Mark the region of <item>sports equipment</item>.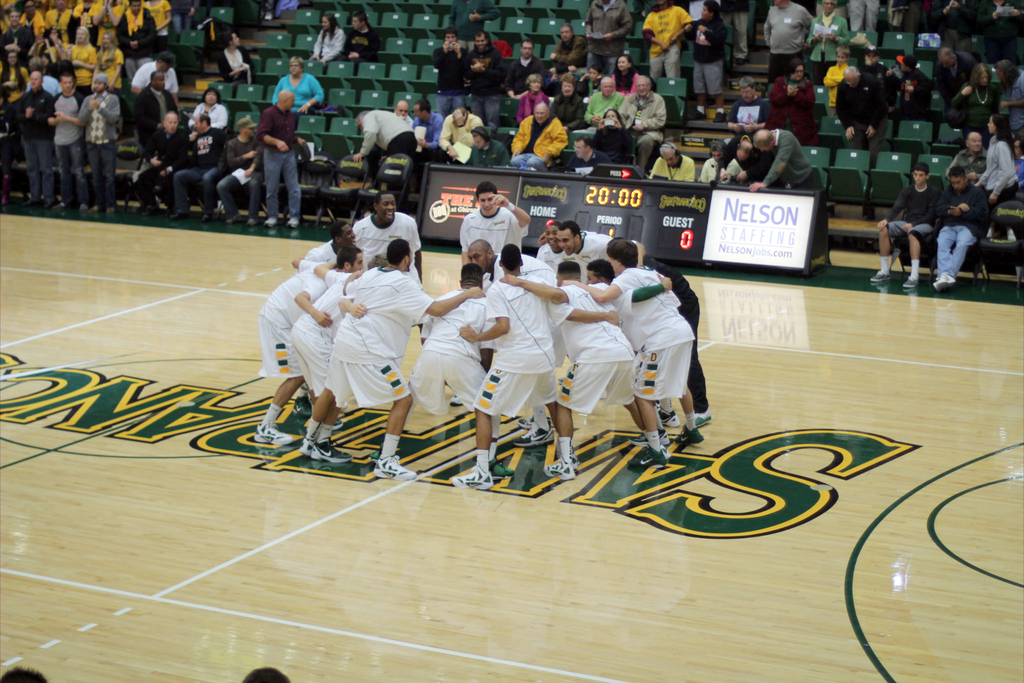
Region: 488,458,516,477.
